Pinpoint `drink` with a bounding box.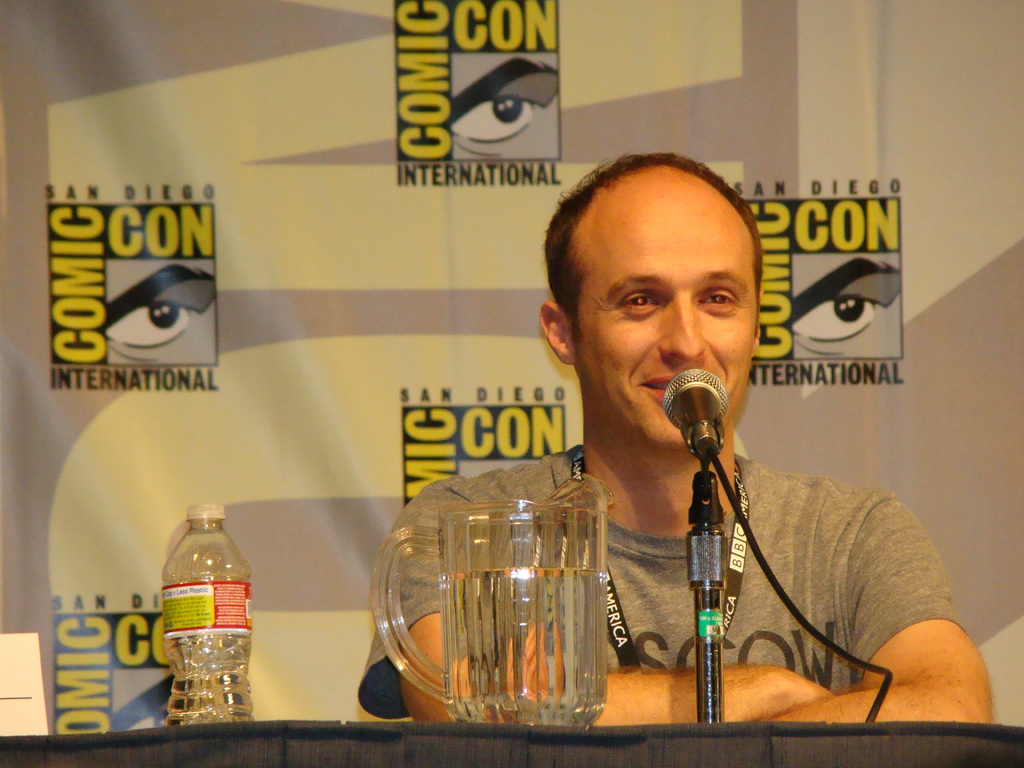
447:568:614:729.
